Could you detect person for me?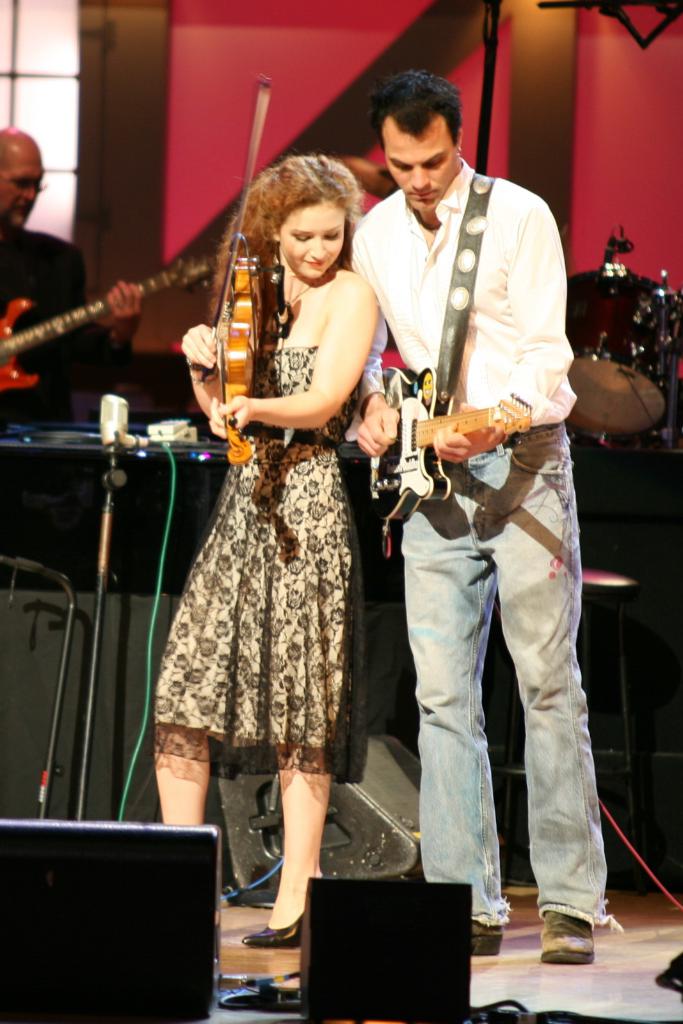
Detection result: 346:69:629:965.
